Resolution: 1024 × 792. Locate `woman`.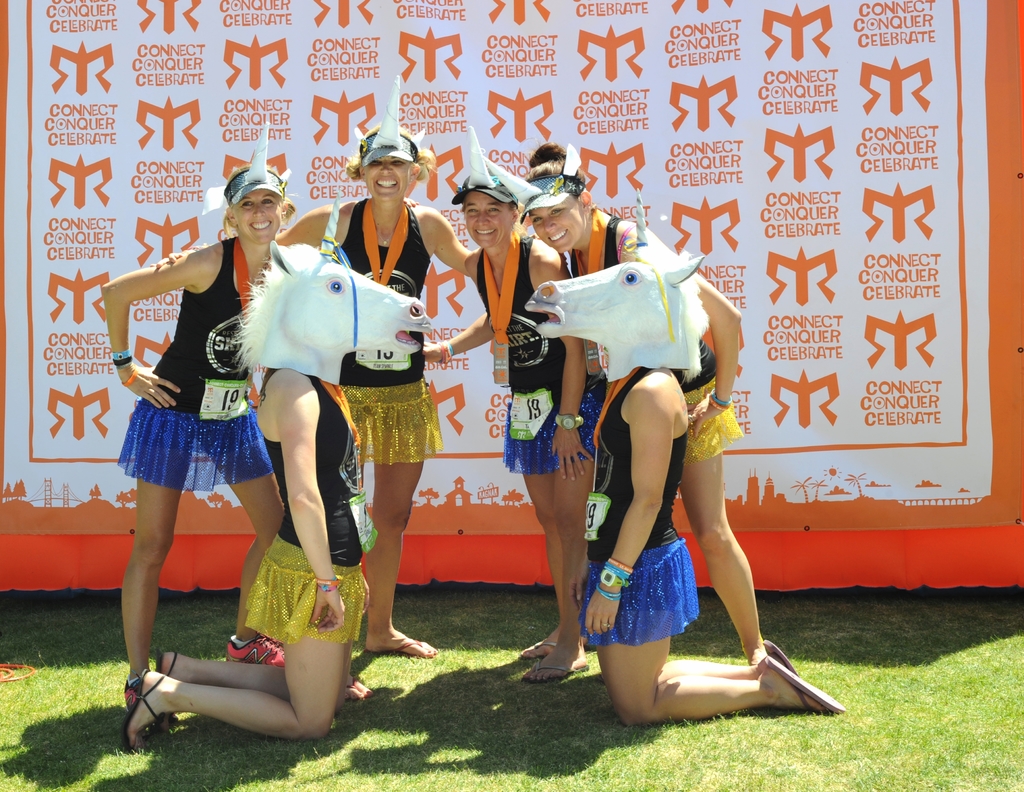
<box>419,125,607,681</box>.
